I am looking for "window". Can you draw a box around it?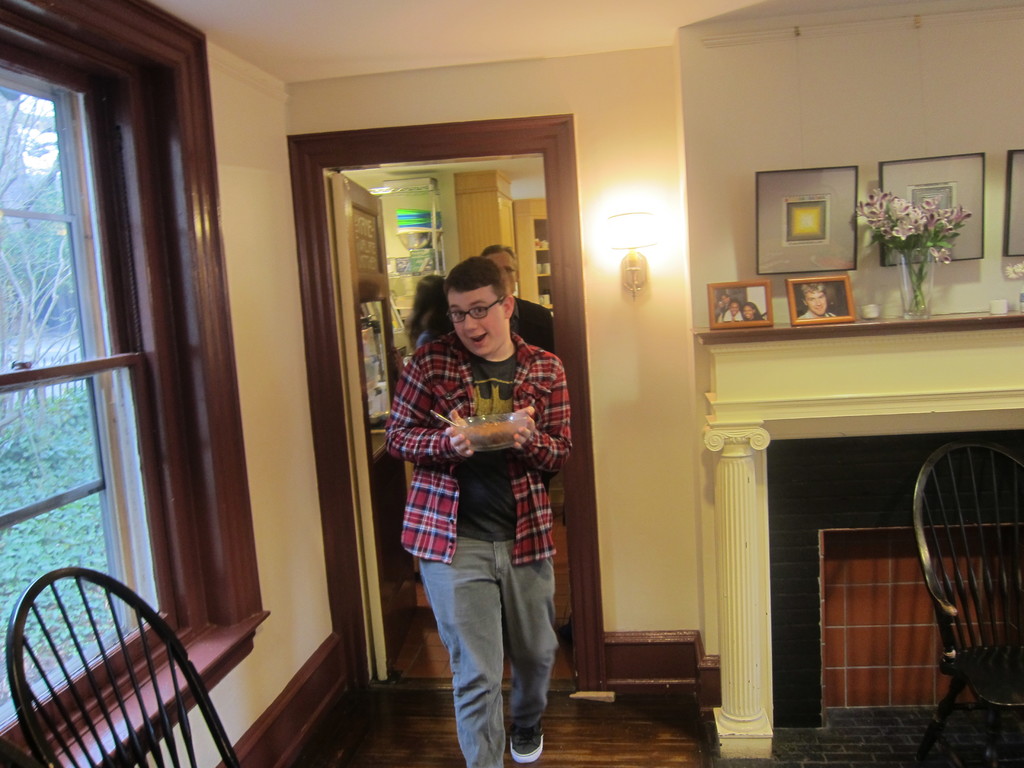
Sure, the bounding box is [0, 0, 273, 767].
